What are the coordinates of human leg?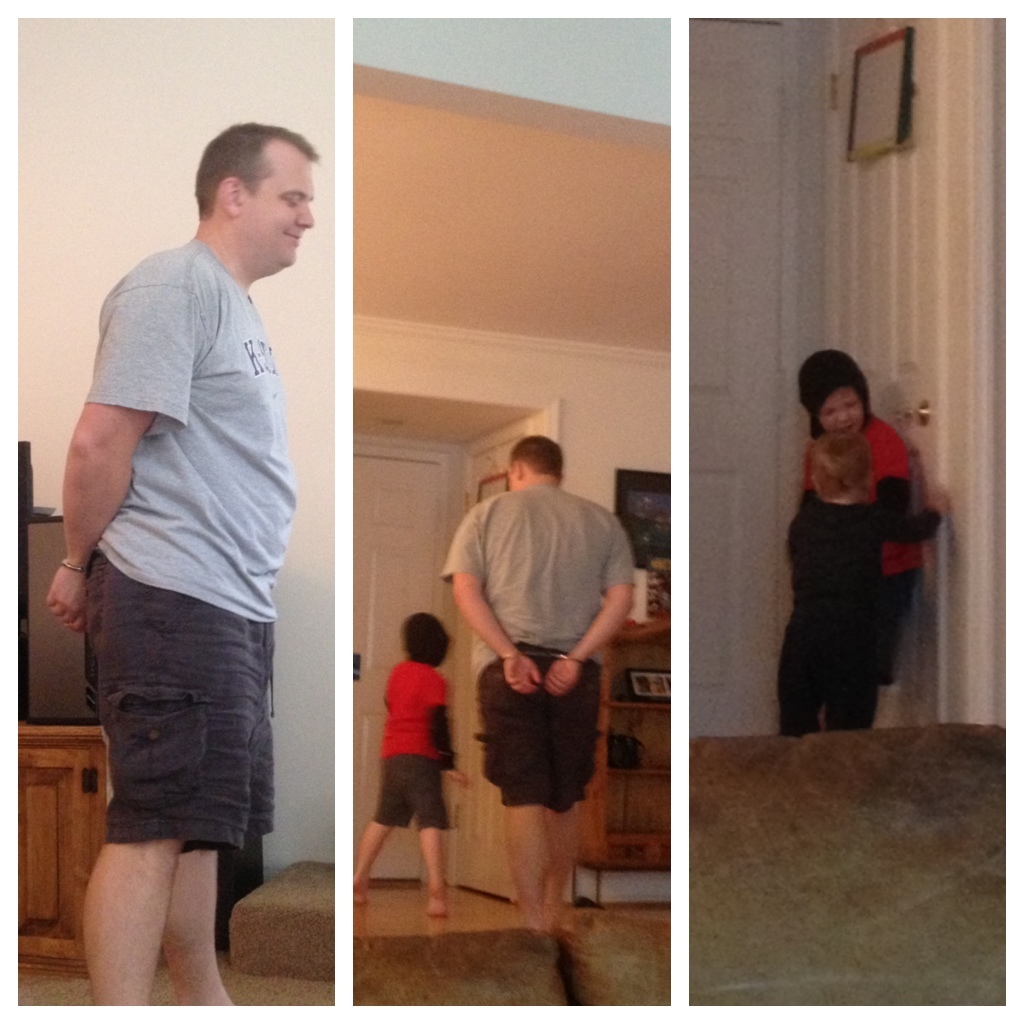
81,568,263,1010.
